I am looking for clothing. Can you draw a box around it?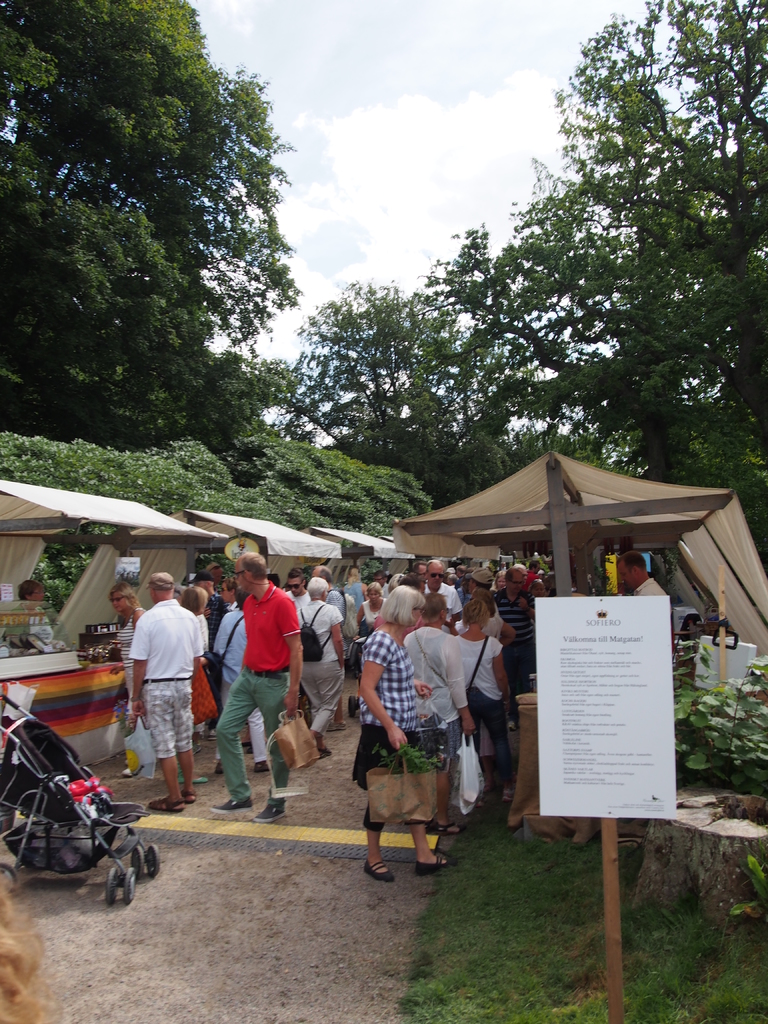
Sure, the bounding box is crop(214, 577, 302, 776).
